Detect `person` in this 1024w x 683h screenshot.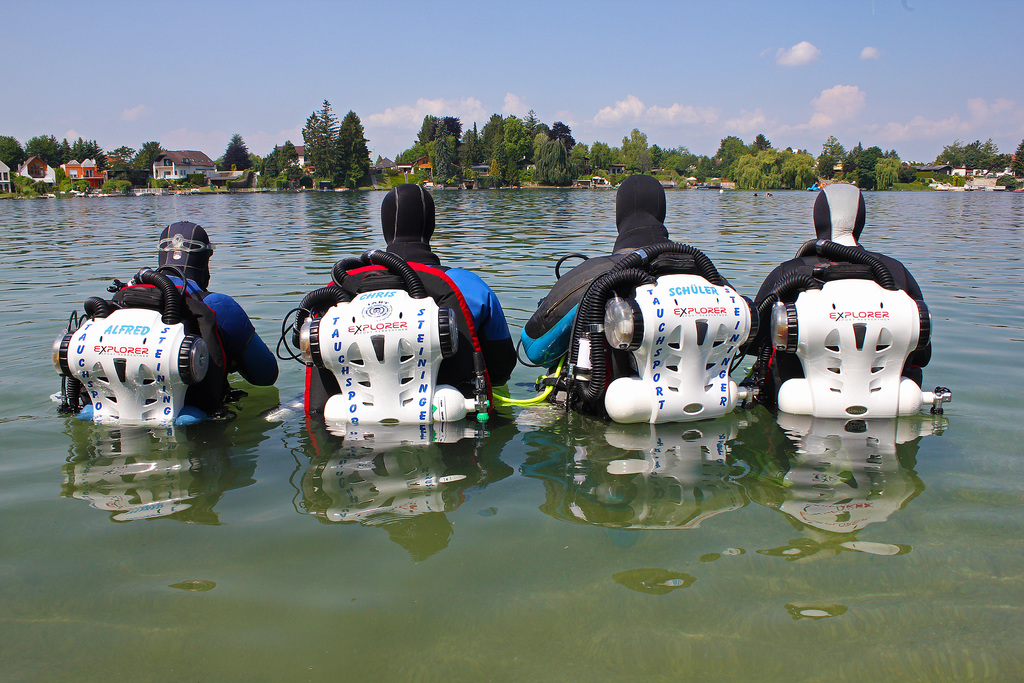
Detection: region(523, 176, 734, 429).
